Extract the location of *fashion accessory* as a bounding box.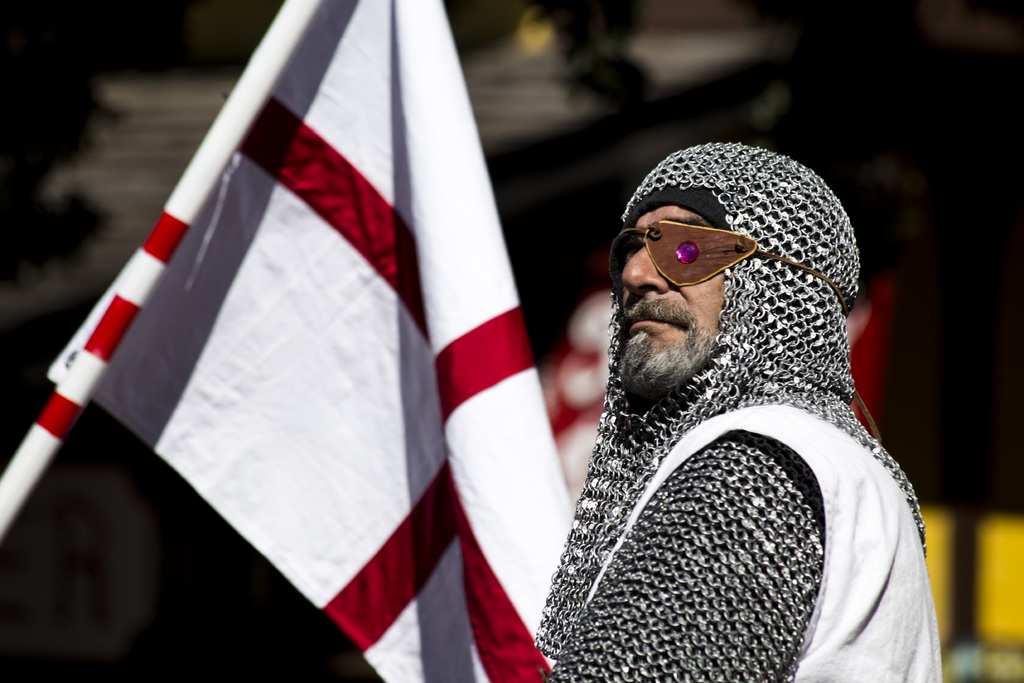
rect(607, 219, 884, 444).
